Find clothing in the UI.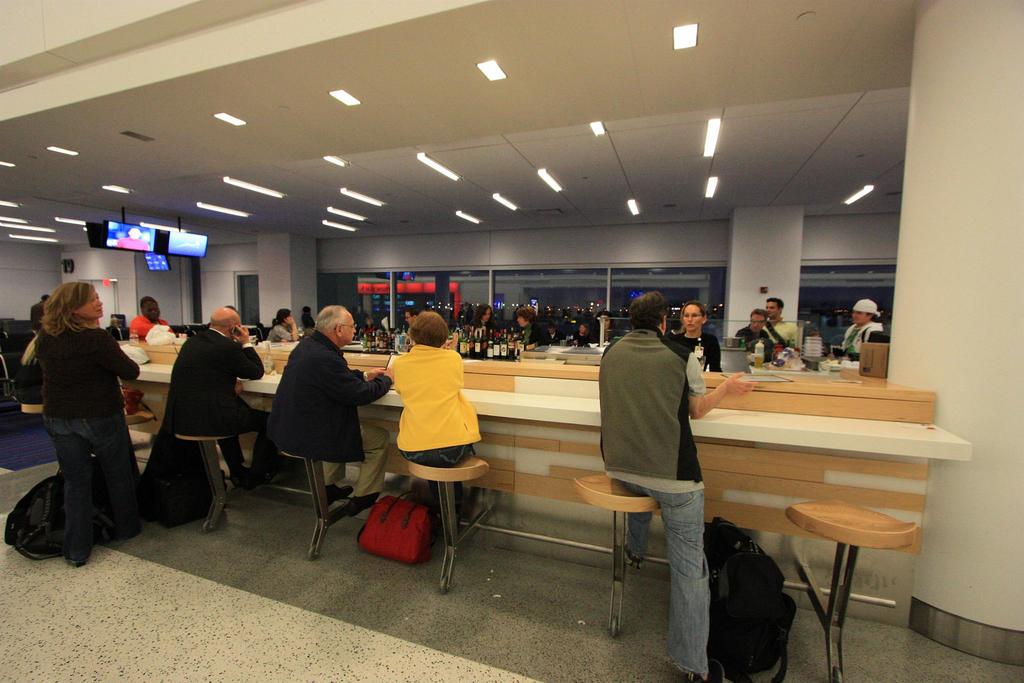
UI element at left=843, top=327, right=885, bottom=359.
